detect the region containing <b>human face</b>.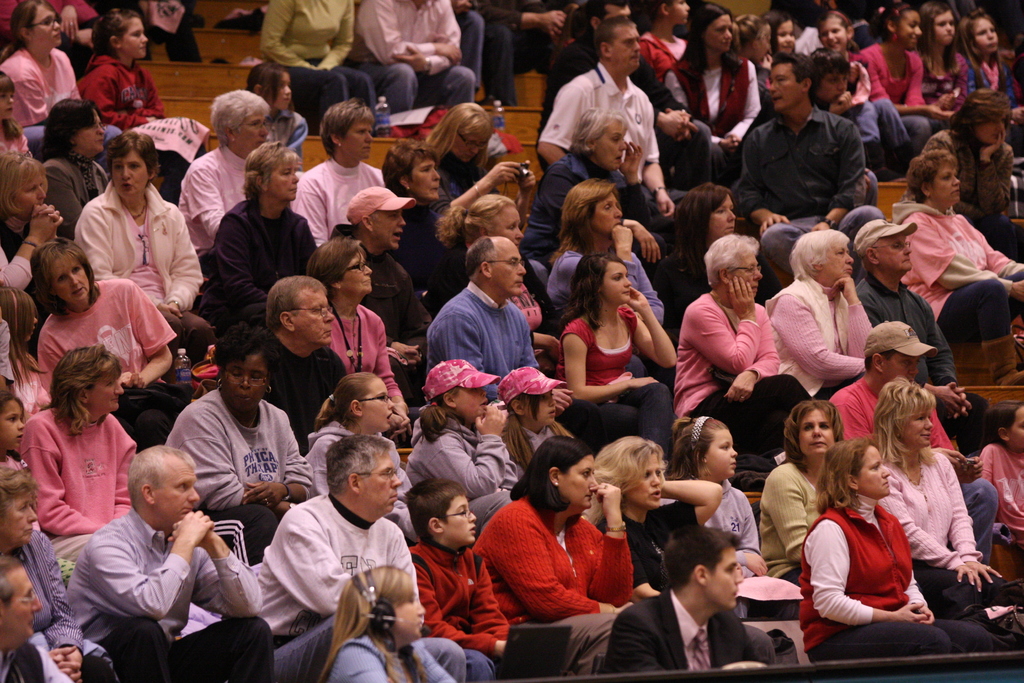
(408,159,442,199).
